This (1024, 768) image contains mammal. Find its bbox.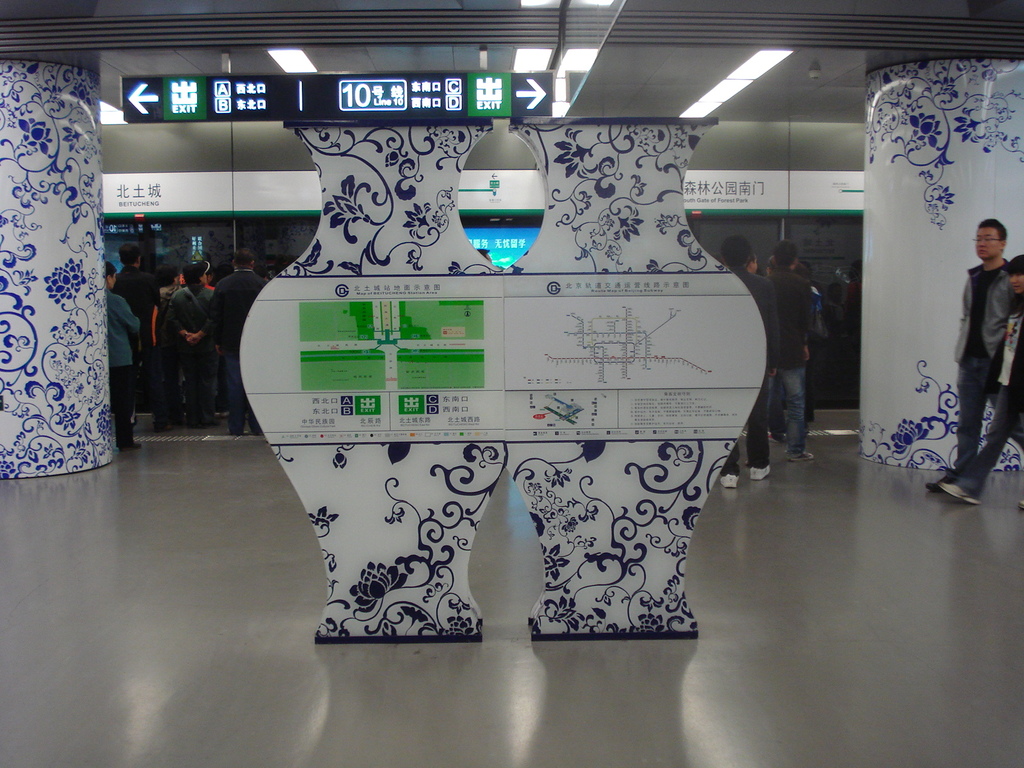
(938,259,1020,503).
